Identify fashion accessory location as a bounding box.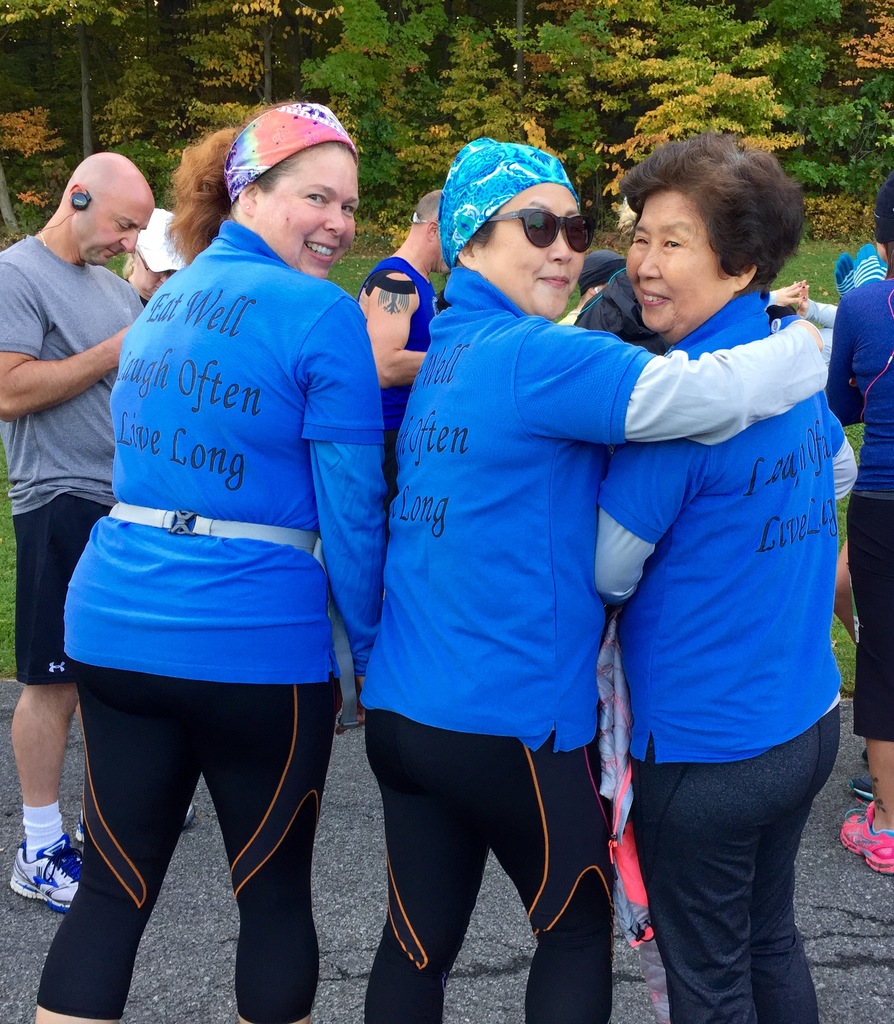
crop(6, 806, 81, 913).
